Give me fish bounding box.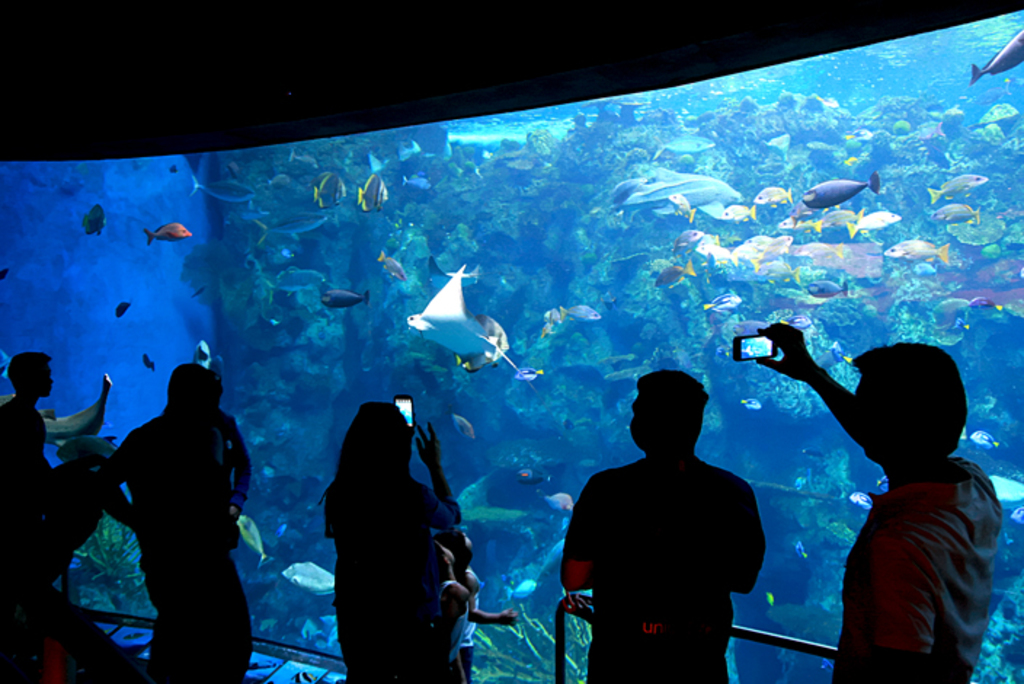
Rect(193, 336, 205, 364).
